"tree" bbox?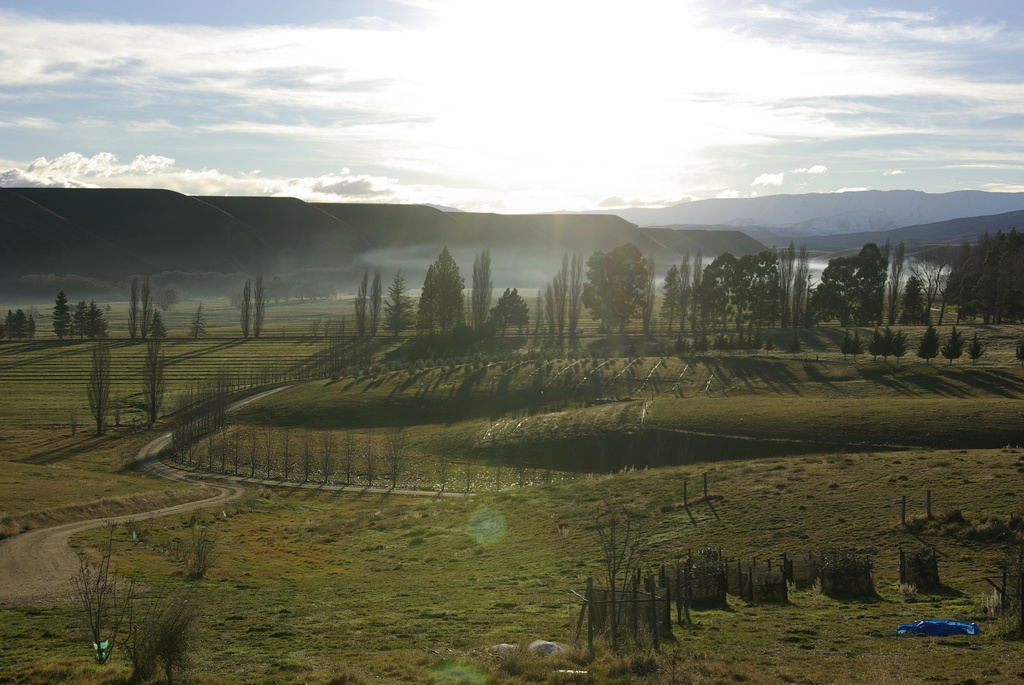
[383,274,417,335]
